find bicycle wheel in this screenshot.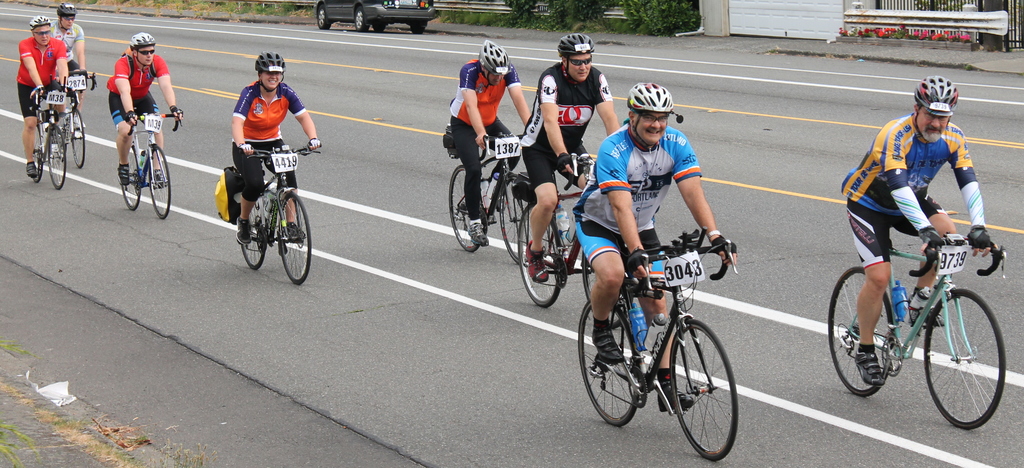
The bounding box for bicycle wheel is (x1=148, y1=144, x2=169, y2=220).
